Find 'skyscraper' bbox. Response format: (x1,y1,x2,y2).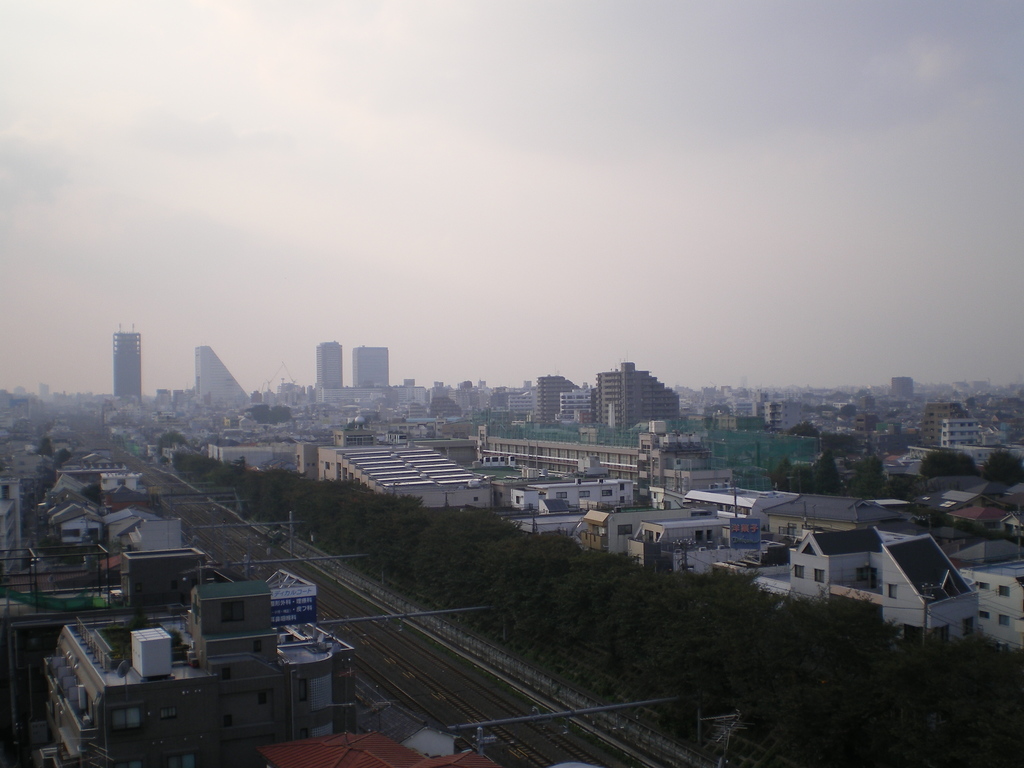
(595,352,680,427).
